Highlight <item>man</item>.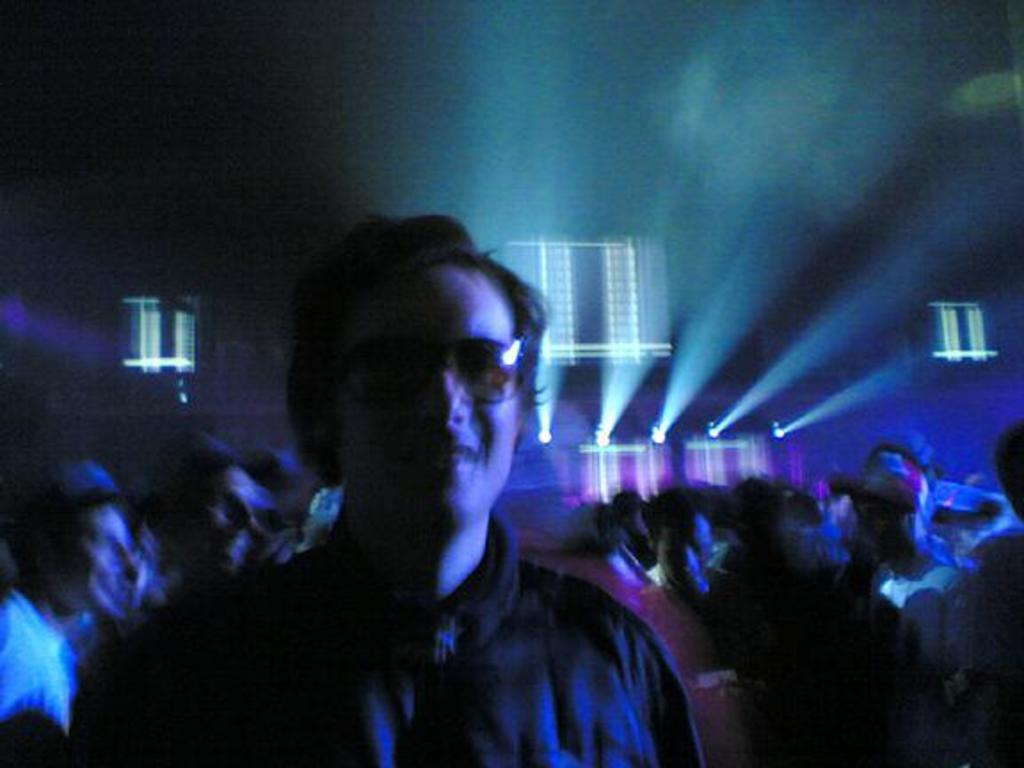
Highlighted region: {"x1": 210, "y1": 204, "x2": 652, "y2": 747}.
